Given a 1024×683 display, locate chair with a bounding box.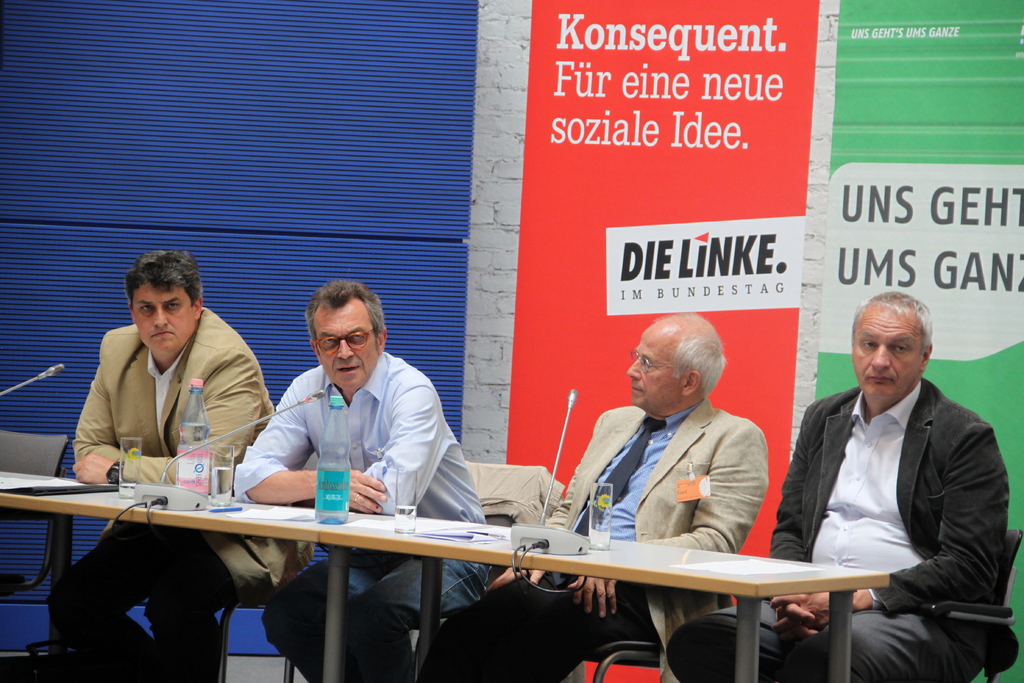
Located: Rect(545, 595, 738, 682).
